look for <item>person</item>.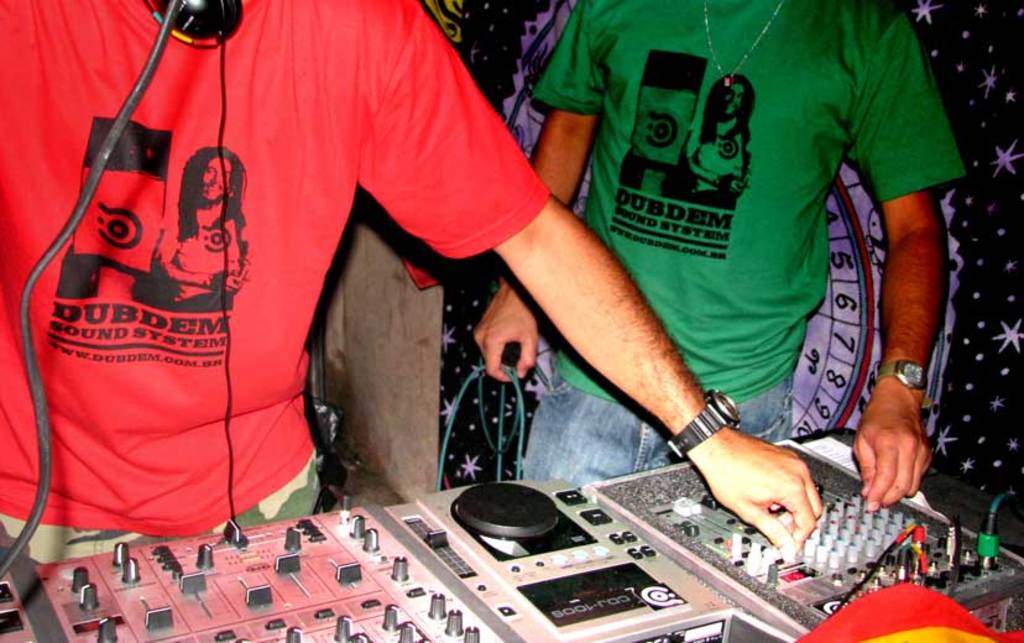
Found: box(475, 0, 965, 508).
